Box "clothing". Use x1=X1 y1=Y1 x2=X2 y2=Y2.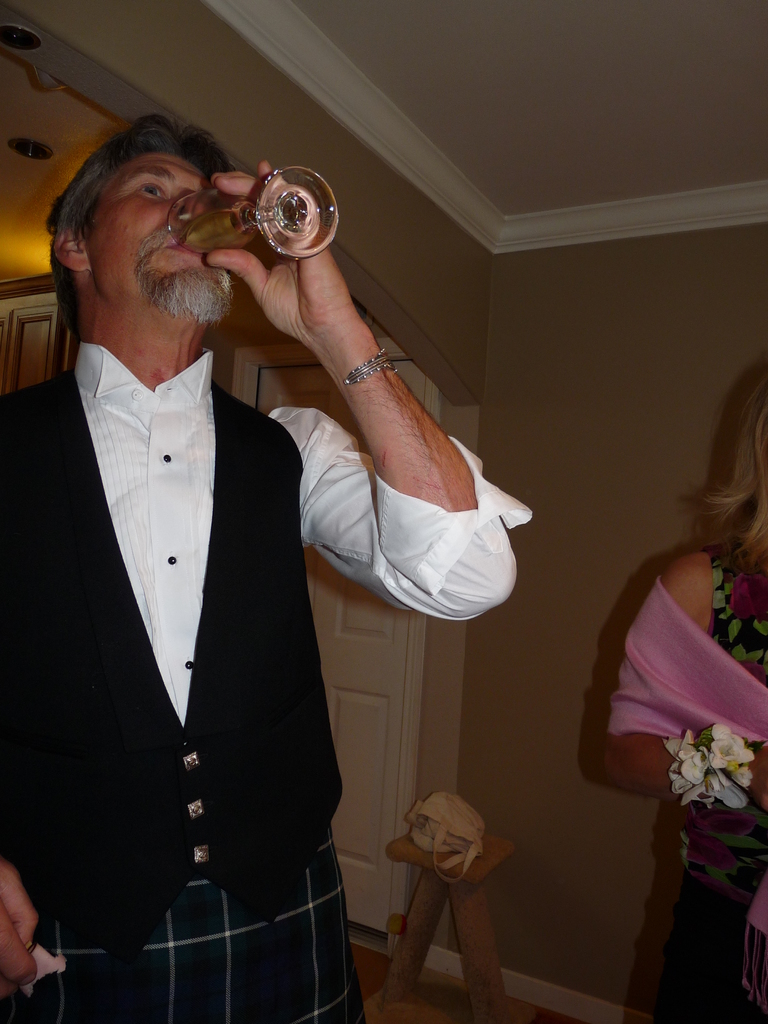
x1=657 y1=545 x2=767 y2=1023.
